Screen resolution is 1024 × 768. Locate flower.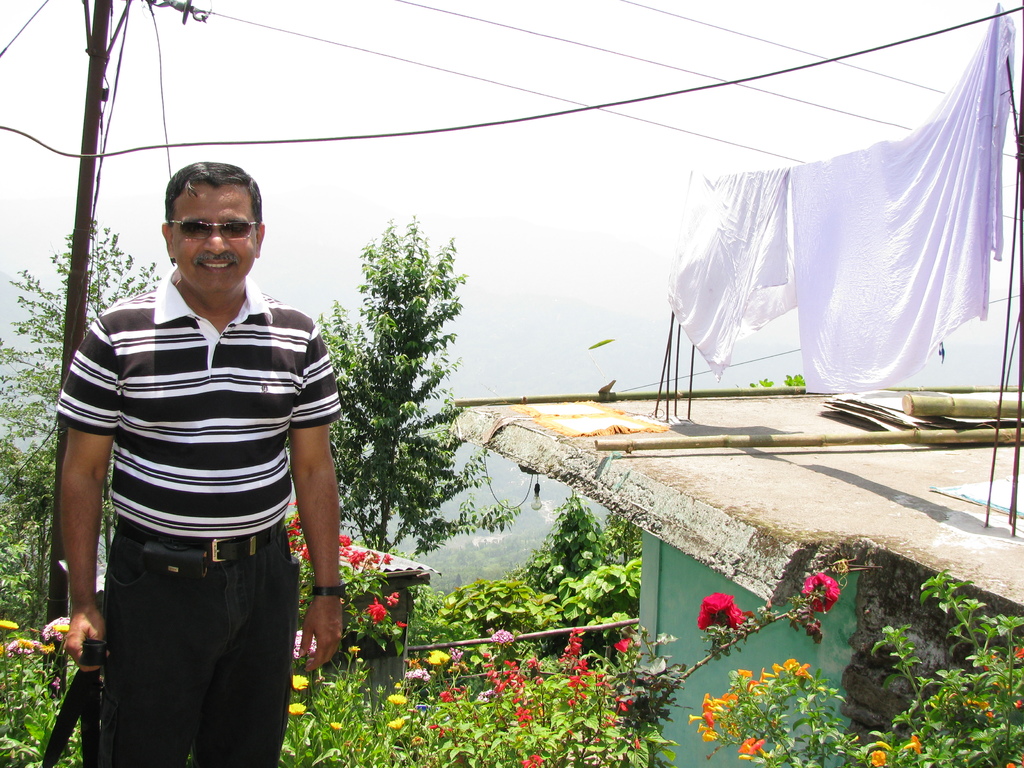
BBox(1013, 643, 1023, 659).
